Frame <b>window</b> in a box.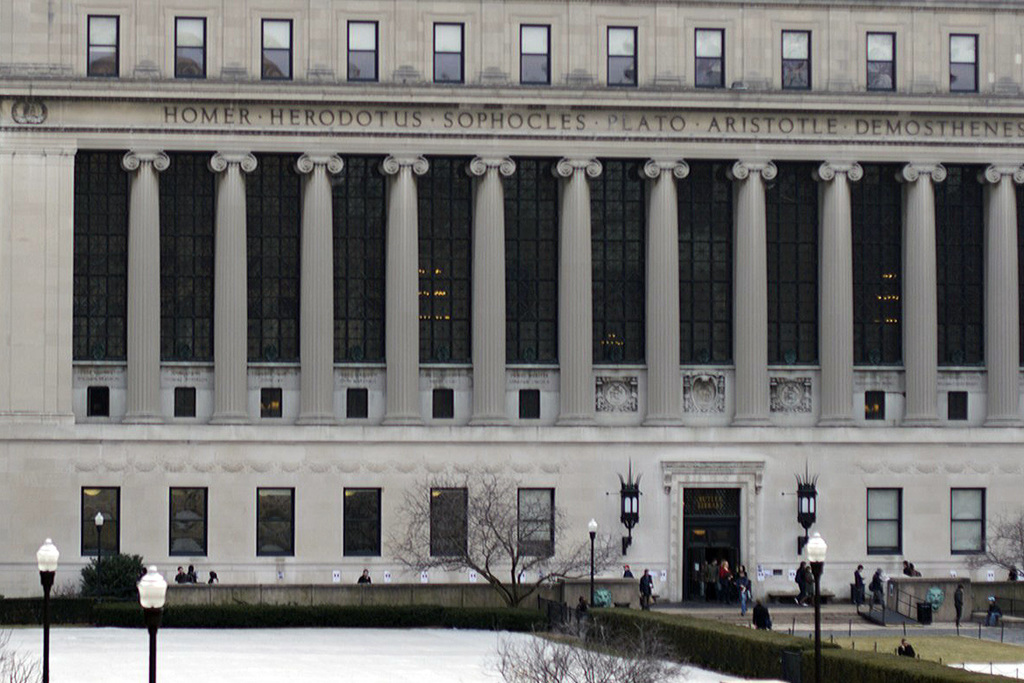
{"x1": 855, "y1": 23, "x2": 909, "y2": 105}.
